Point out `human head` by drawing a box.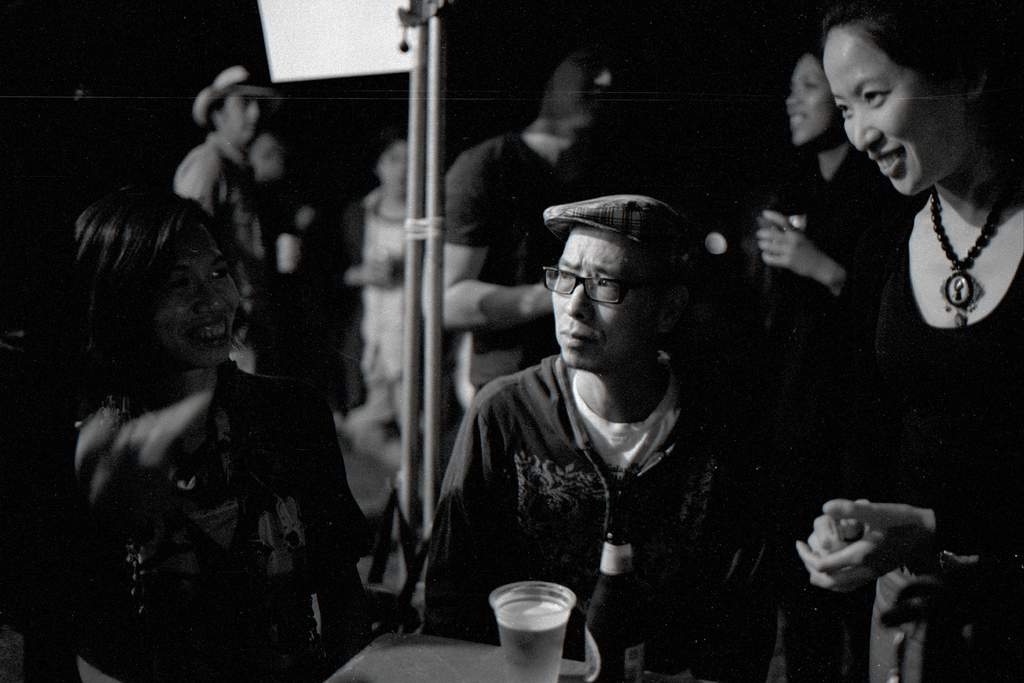
816,22,964,181.
